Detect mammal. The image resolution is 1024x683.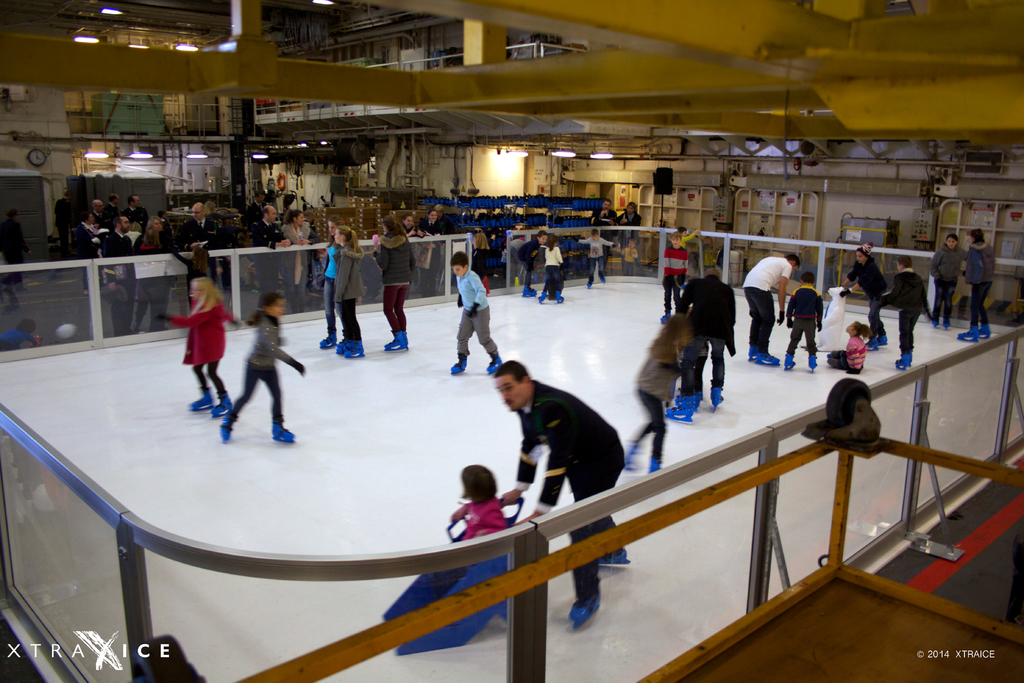
(675,225,702,245).
